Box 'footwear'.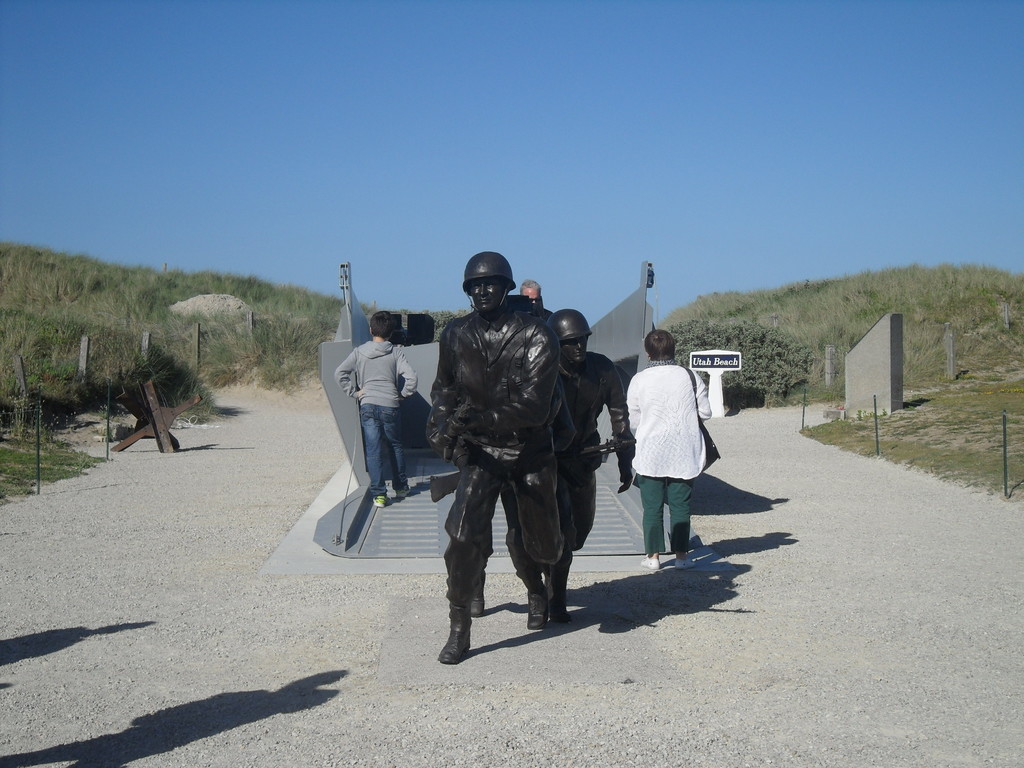
box(637, 556, 661, 567).
